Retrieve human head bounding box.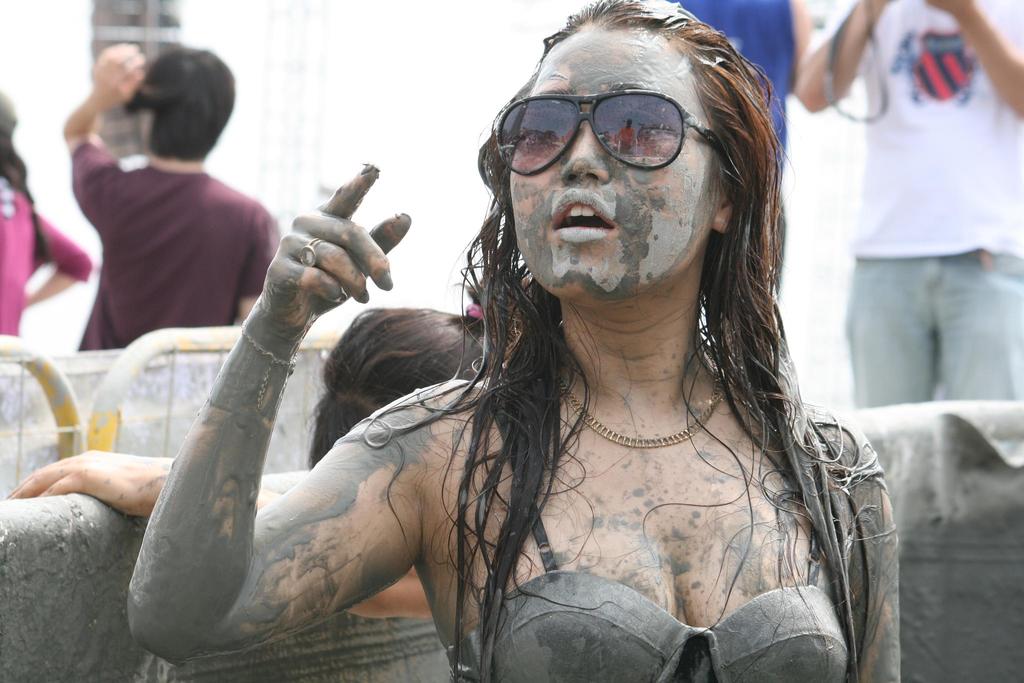
Bounding box: 83,39,225,156.
